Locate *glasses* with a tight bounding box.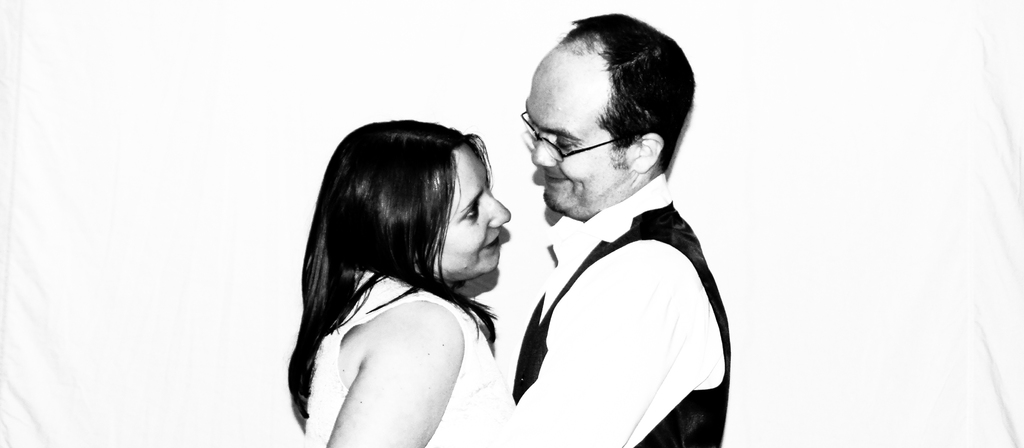
bbox=[519, 109, 614, 163].
